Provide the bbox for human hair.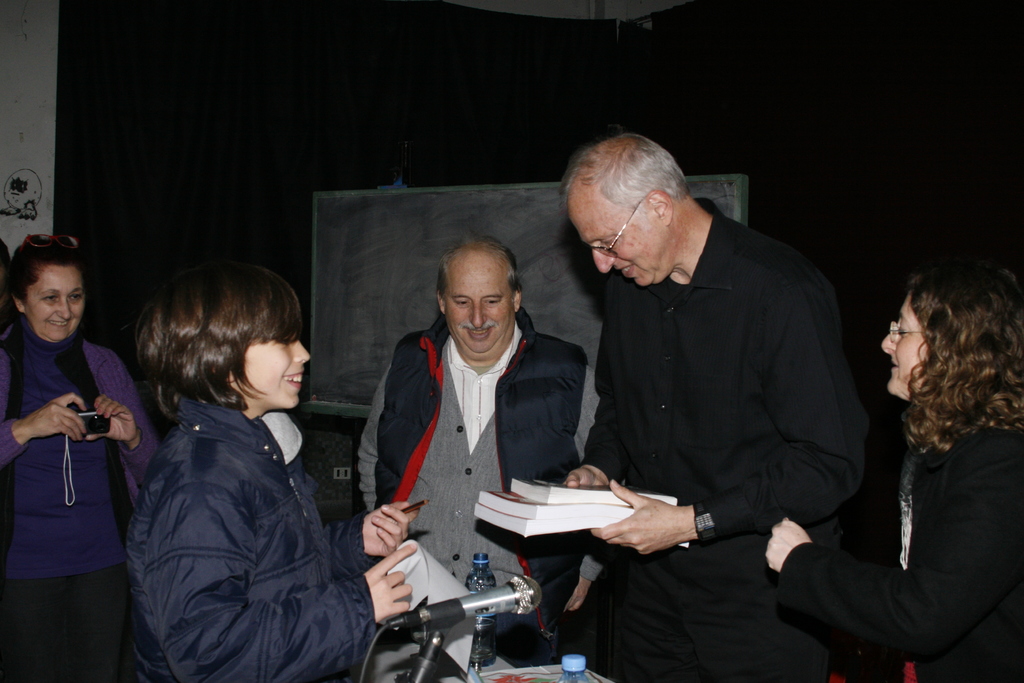
556, 127, 692, 210.
